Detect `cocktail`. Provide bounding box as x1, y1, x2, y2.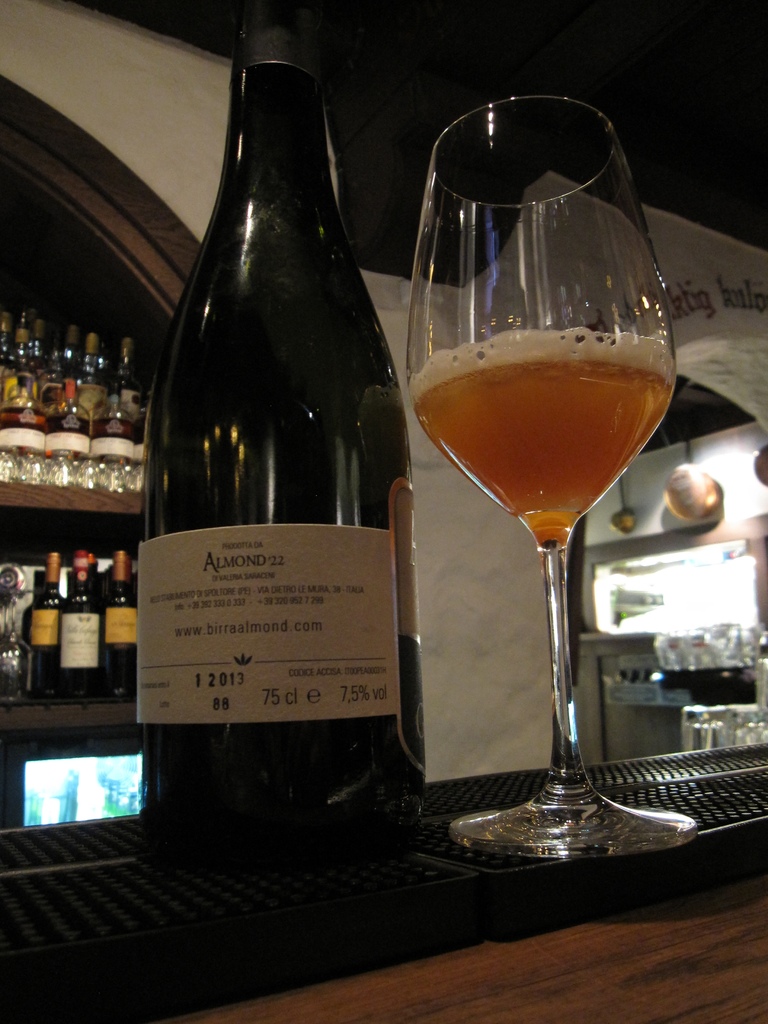
406, 95, 698, 852.
